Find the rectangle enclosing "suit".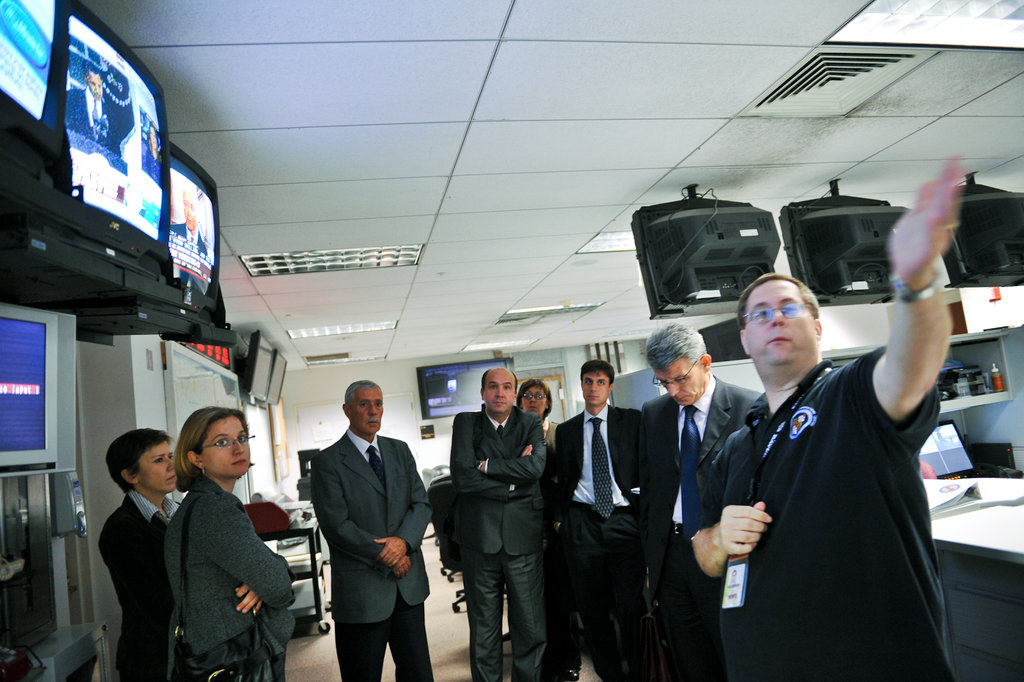
bbox=(635, 373, 766, 669).
